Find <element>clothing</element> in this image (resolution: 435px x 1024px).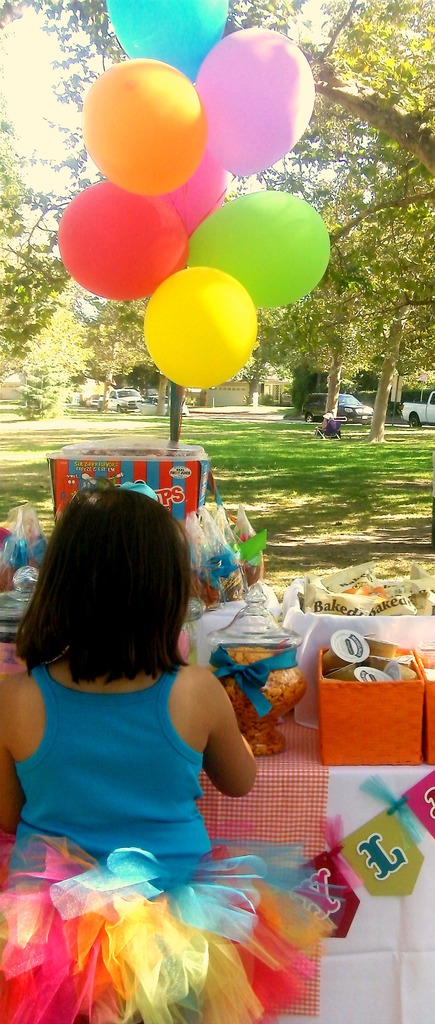
select_region(0, 687, 312, 975).
